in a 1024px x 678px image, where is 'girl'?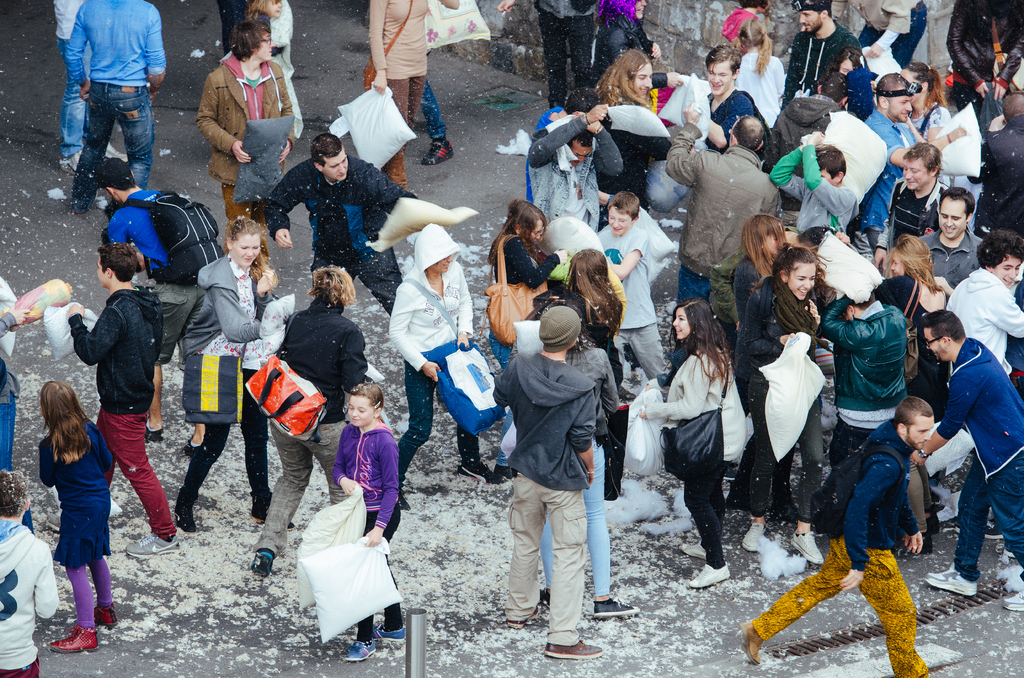
(left=173, top=216, right=294, bottom=533).
